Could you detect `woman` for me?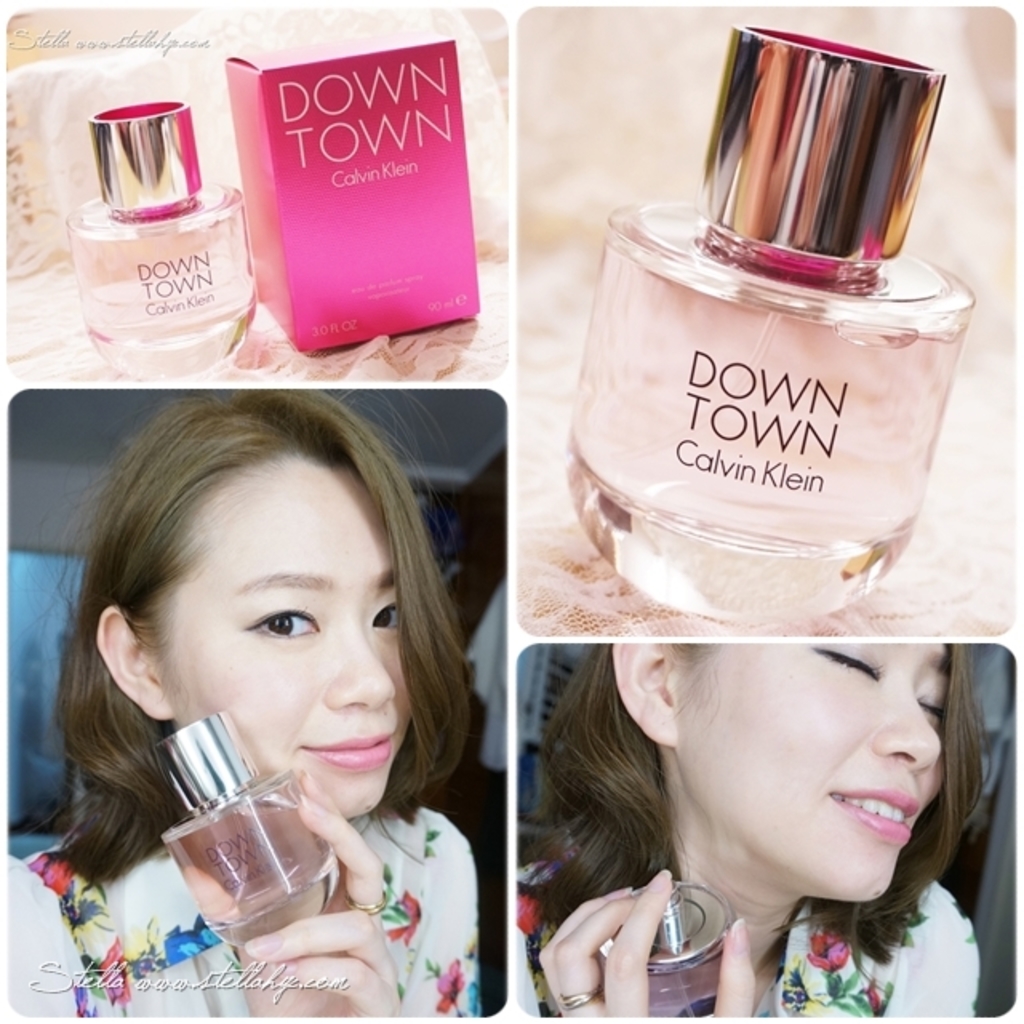
Detection result: Rect(514, 638, 998, 1022).
